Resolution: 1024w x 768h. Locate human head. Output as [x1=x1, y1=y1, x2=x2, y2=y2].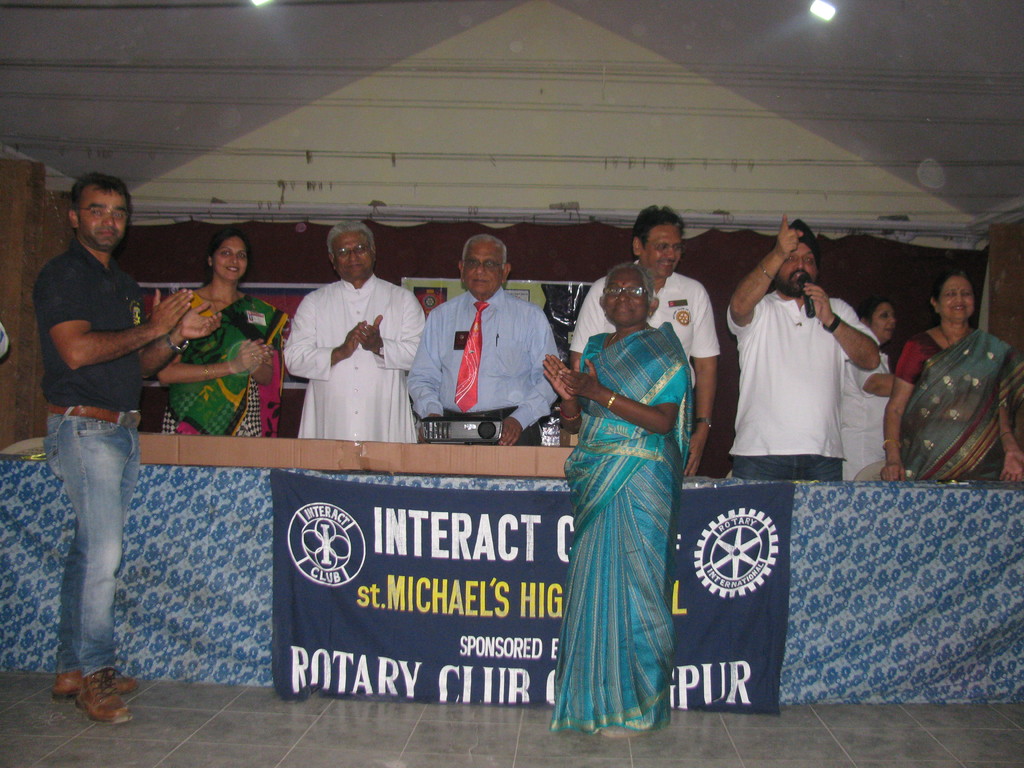
[x1=205, y1=230, x2=248, y2=282].
